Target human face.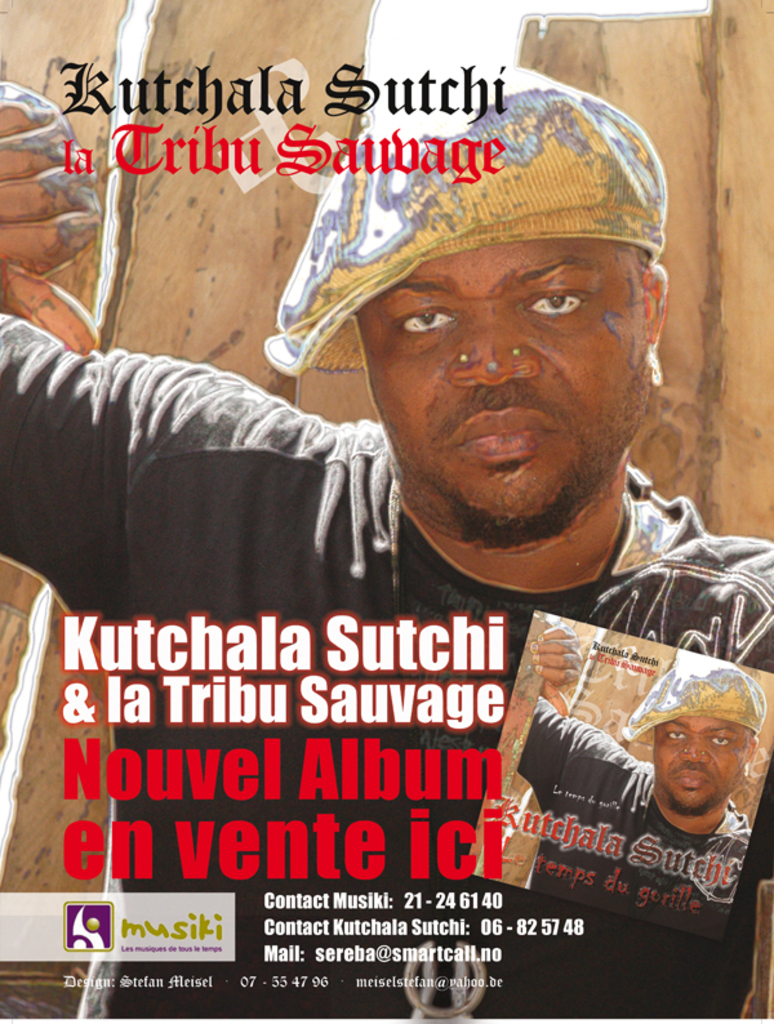
Target region: l=362, t=240, r=642, b=526.
